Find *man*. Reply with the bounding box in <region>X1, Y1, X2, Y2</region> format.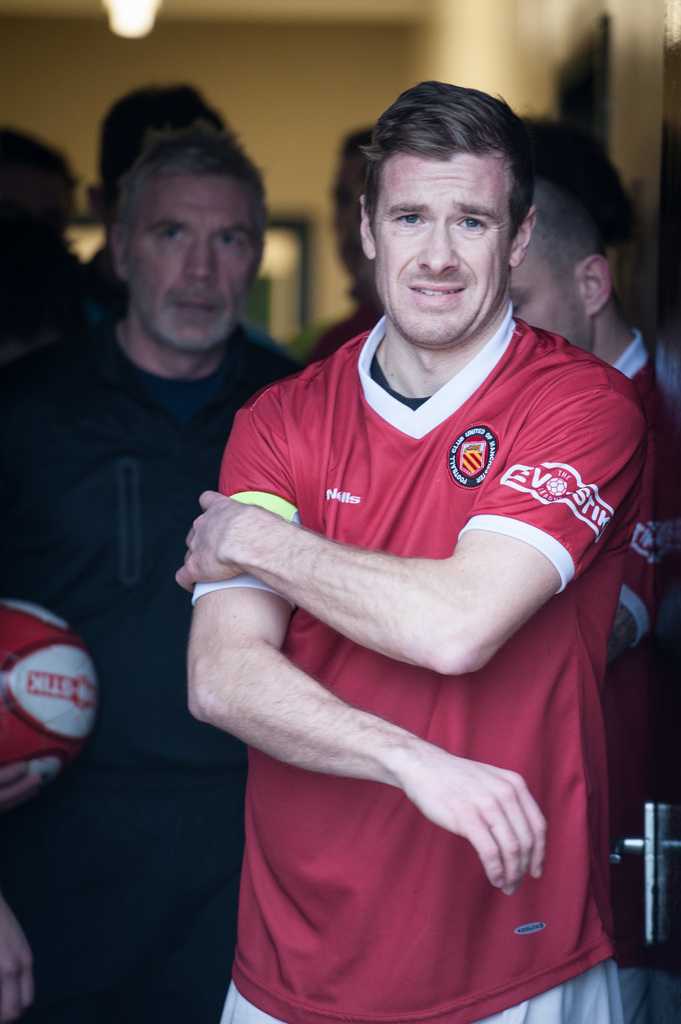
<region>0, 127, 92, 312</region>.
